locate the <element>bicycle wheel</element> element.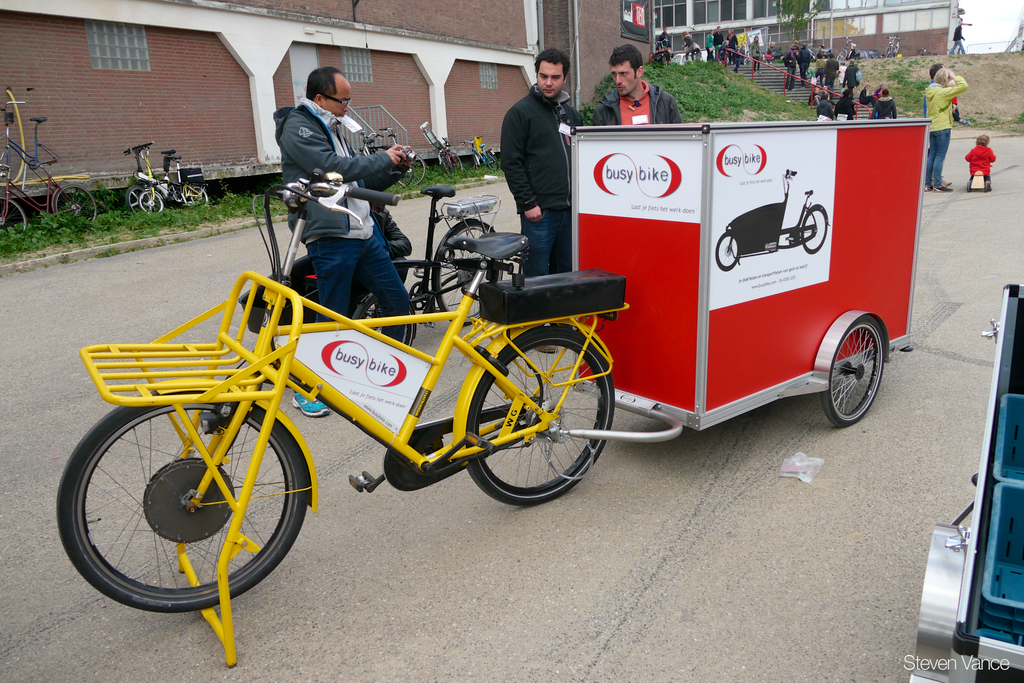
Element bbox: box(483, 154, 497, 169).
